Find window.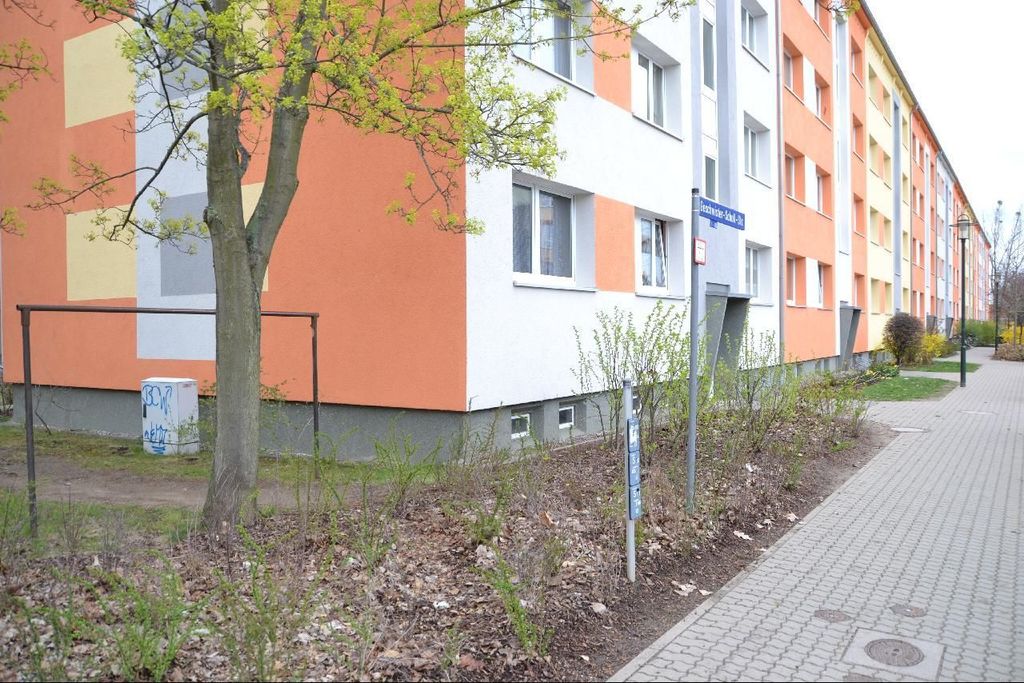
region(816, 265, 836, 300).
